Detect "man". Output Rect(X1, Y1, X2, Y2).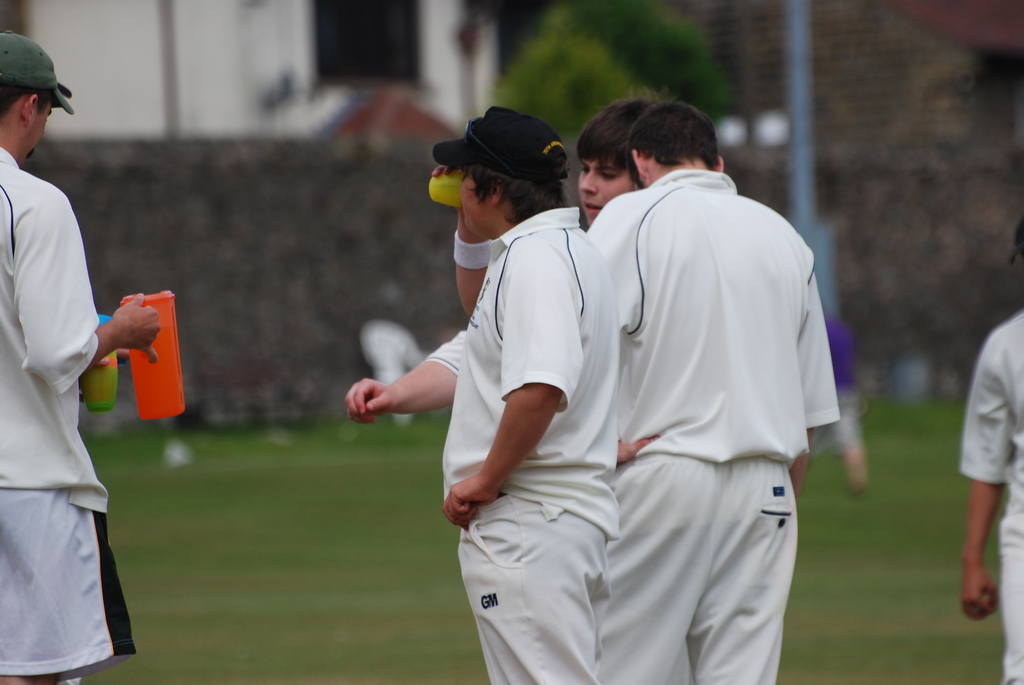
Rect(952, 209, 1023, 684).
